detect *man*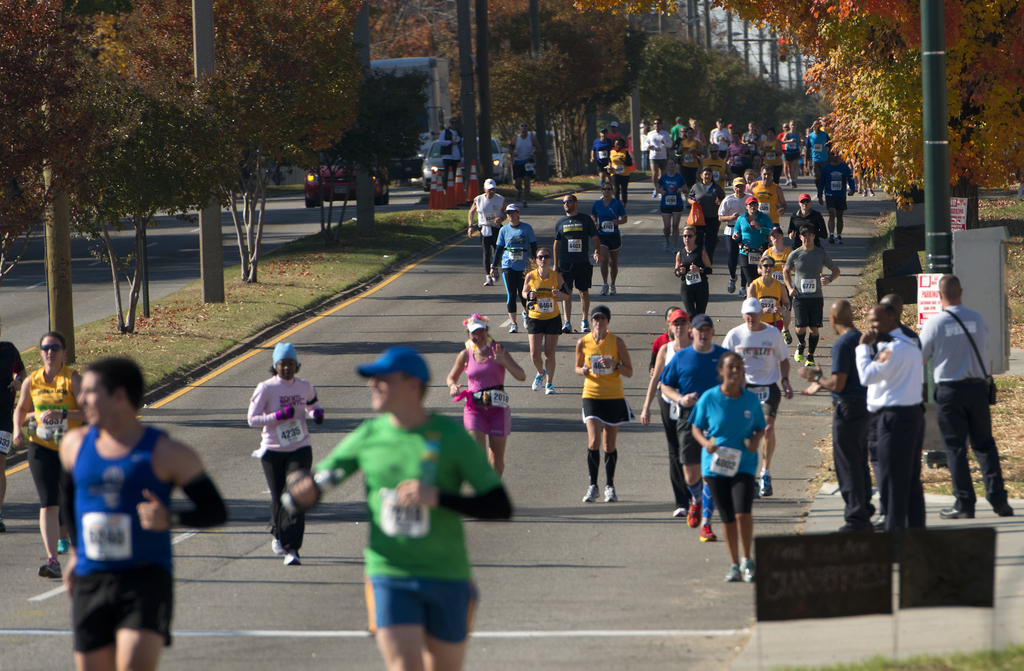
box=[820, 118, 837, 141]
